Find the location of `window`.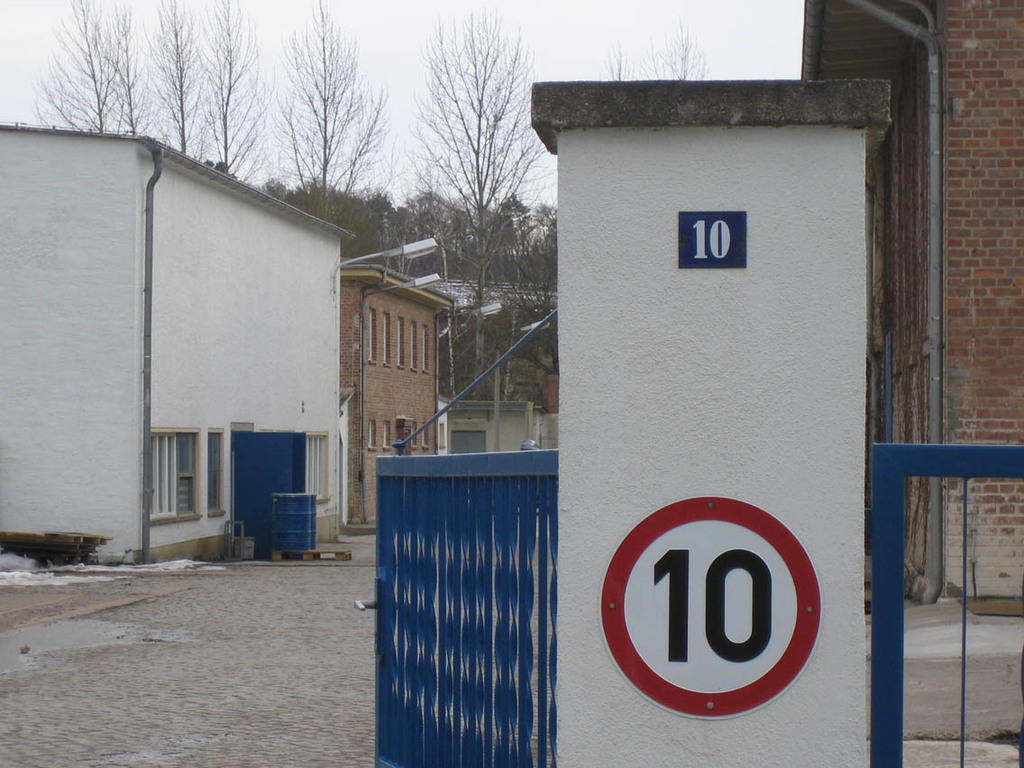
Location: BBox(149, 425, 203, 523).
